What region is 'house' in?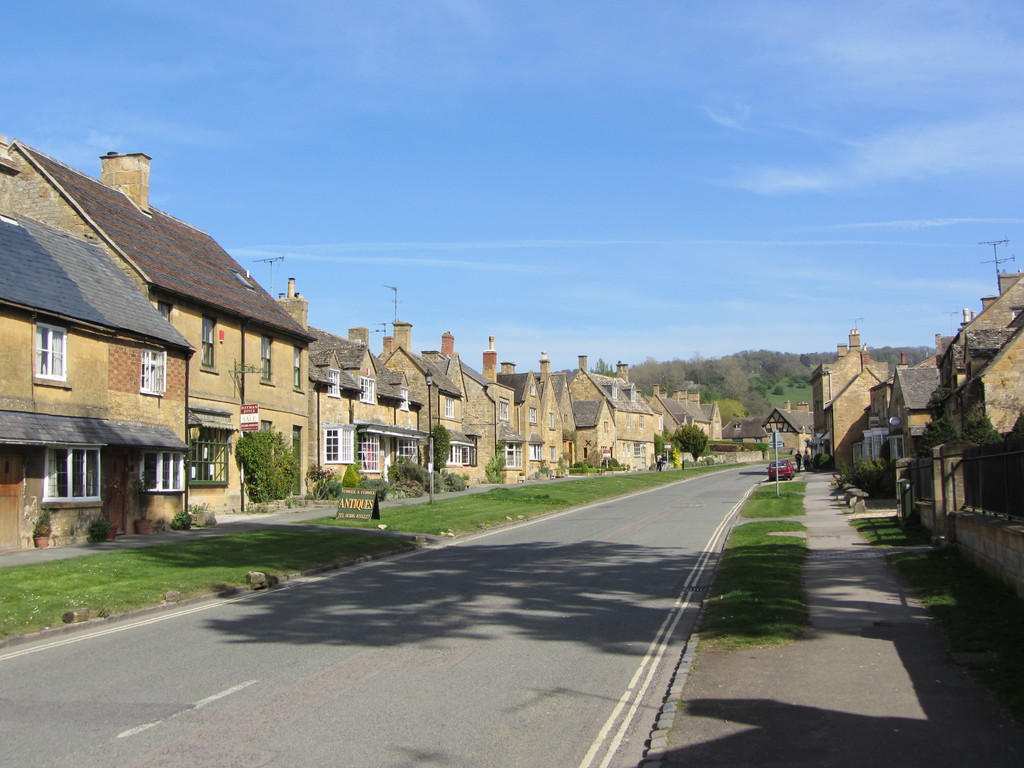
box=[0, 233, 197, 566].
